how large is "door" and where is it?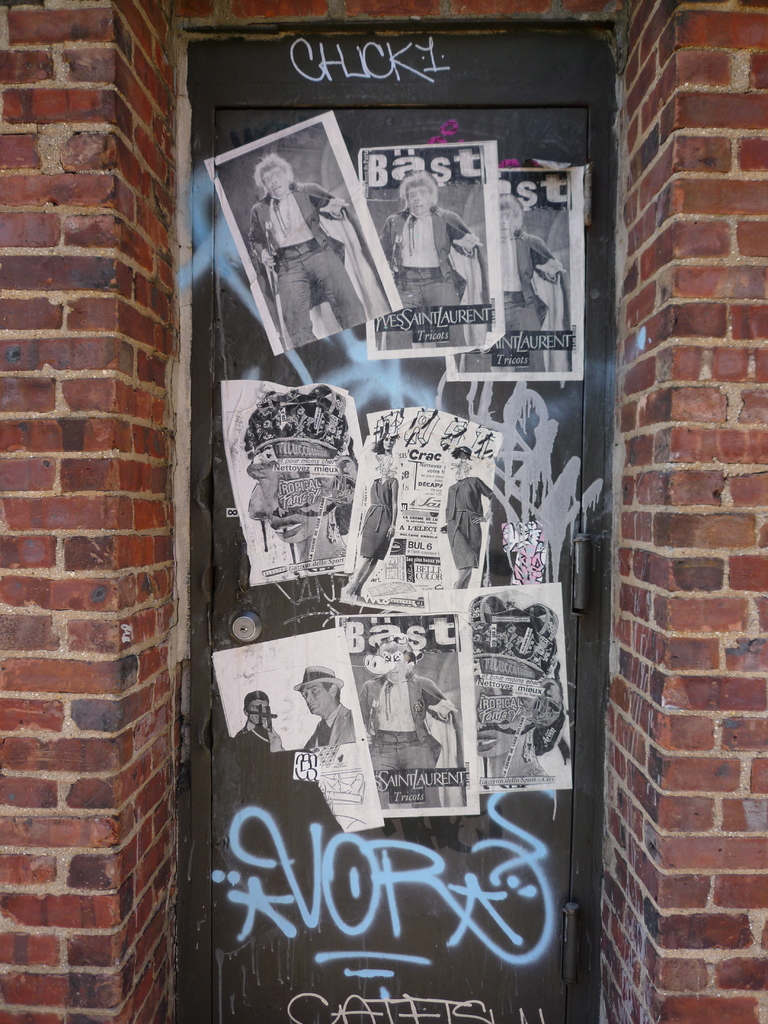
Bounding box: bbox=(210, 106, 588, 1023).
